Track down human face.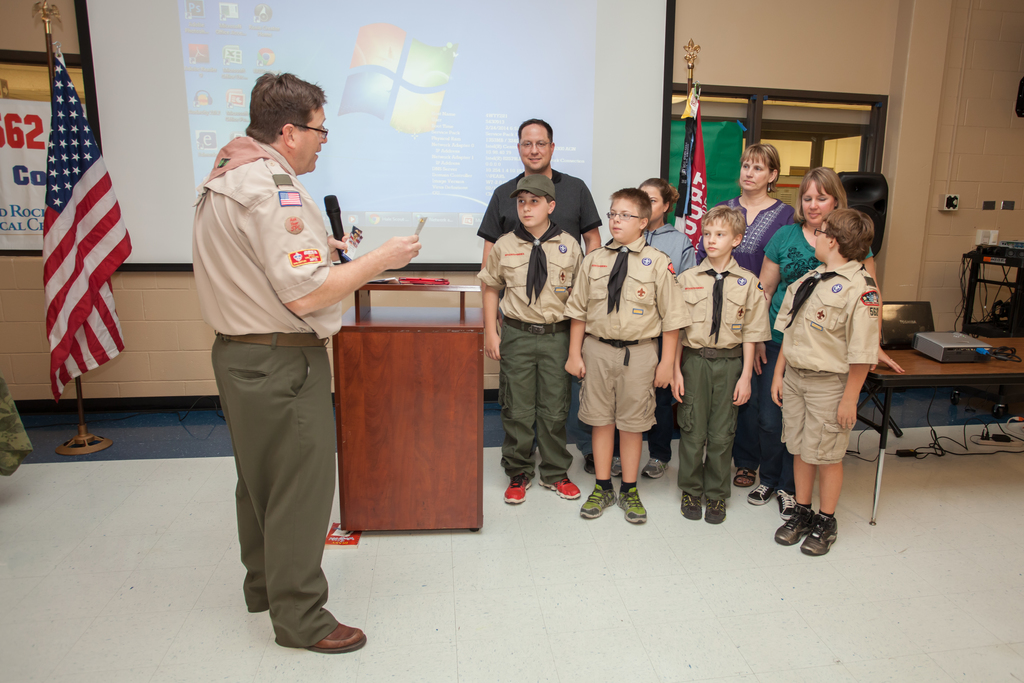
Tracked to detection(702, 216, 733, 258).
